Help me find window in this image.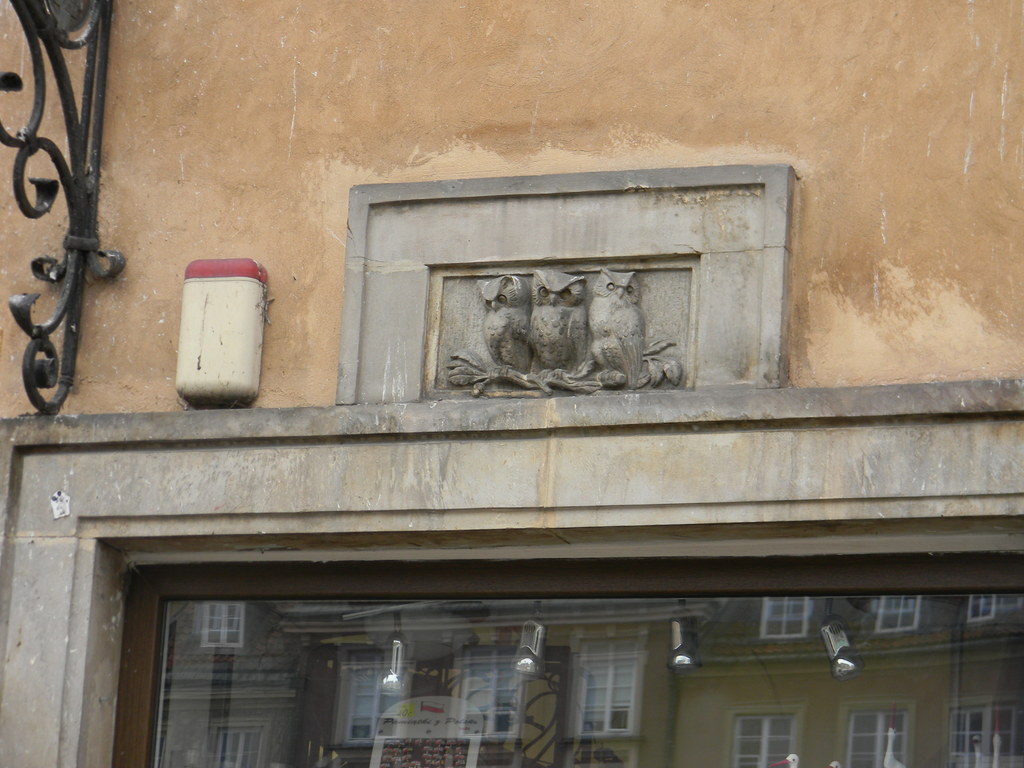
Found it: [108, 563, 1023, 767].
